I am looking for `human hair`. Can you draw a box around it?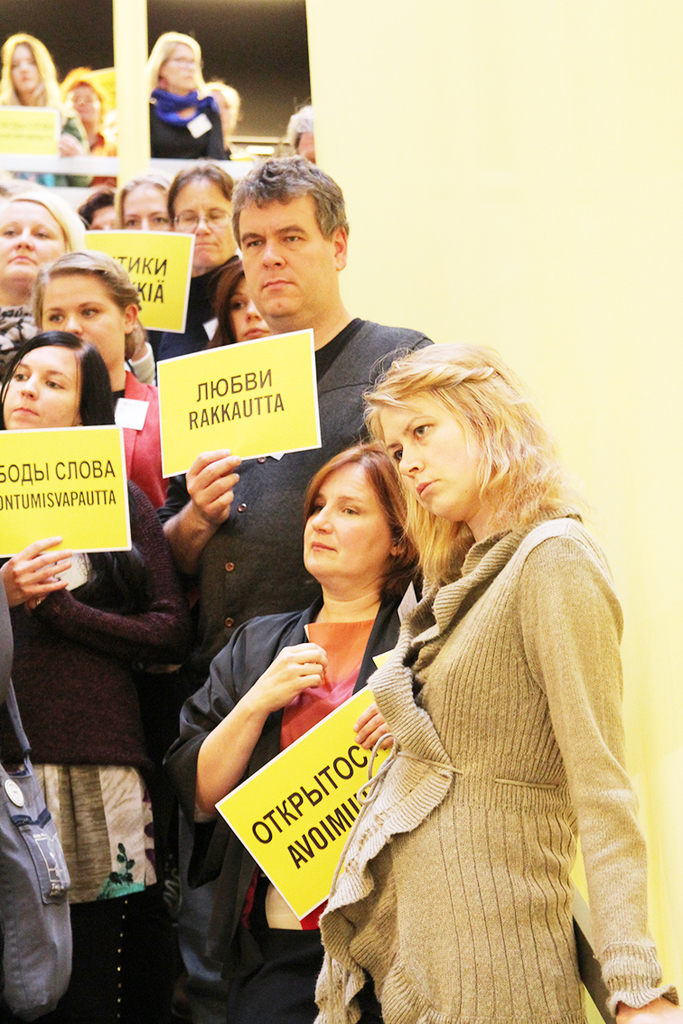
Sure, the bounding box is (left=203, top=78, right=237, bottom=127).
